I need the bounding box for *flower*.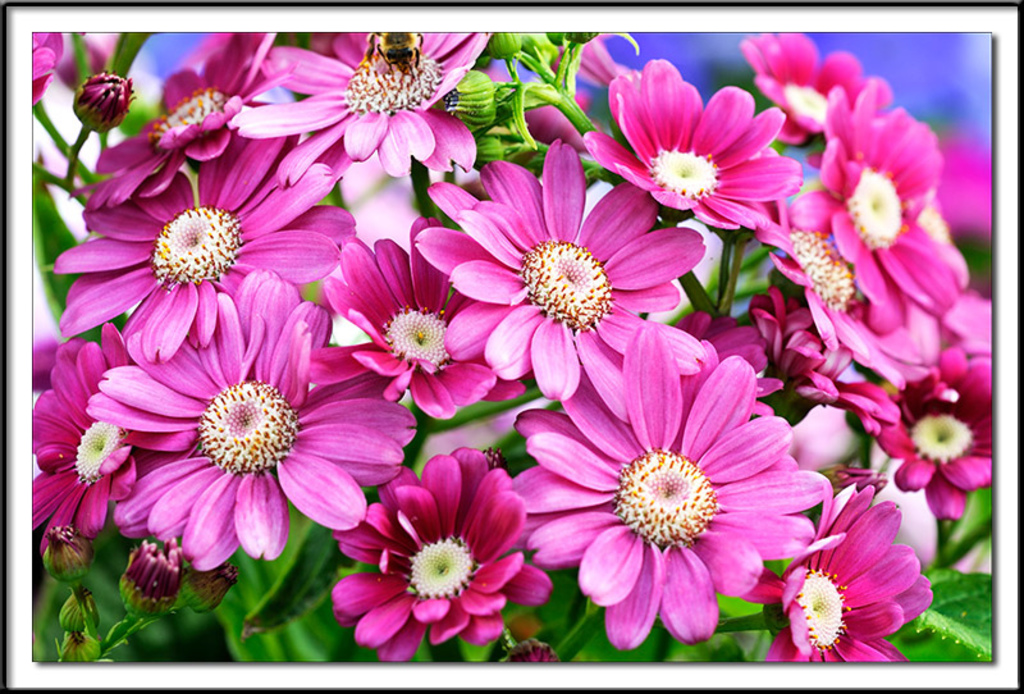
Here it is: <bbox>511, 335, 815, 649</bbox>.
